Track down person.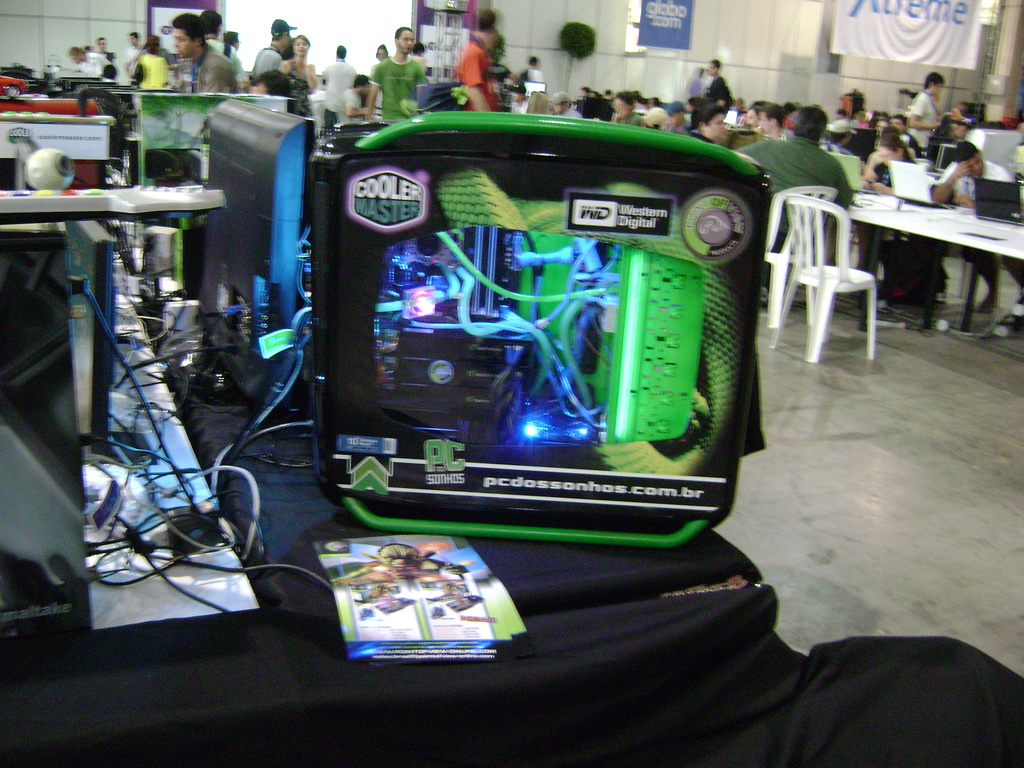
Tracked to 196, 11, 233, 80.
